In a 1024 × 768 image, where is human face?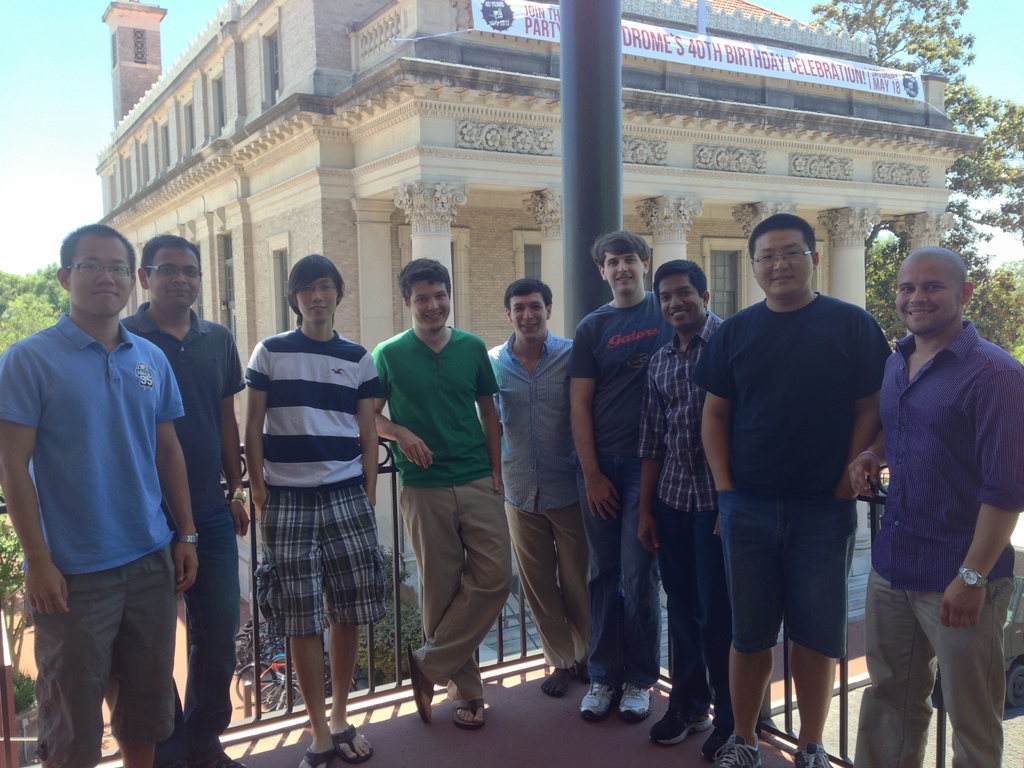
l=294, t=269, r=339, b=328.
